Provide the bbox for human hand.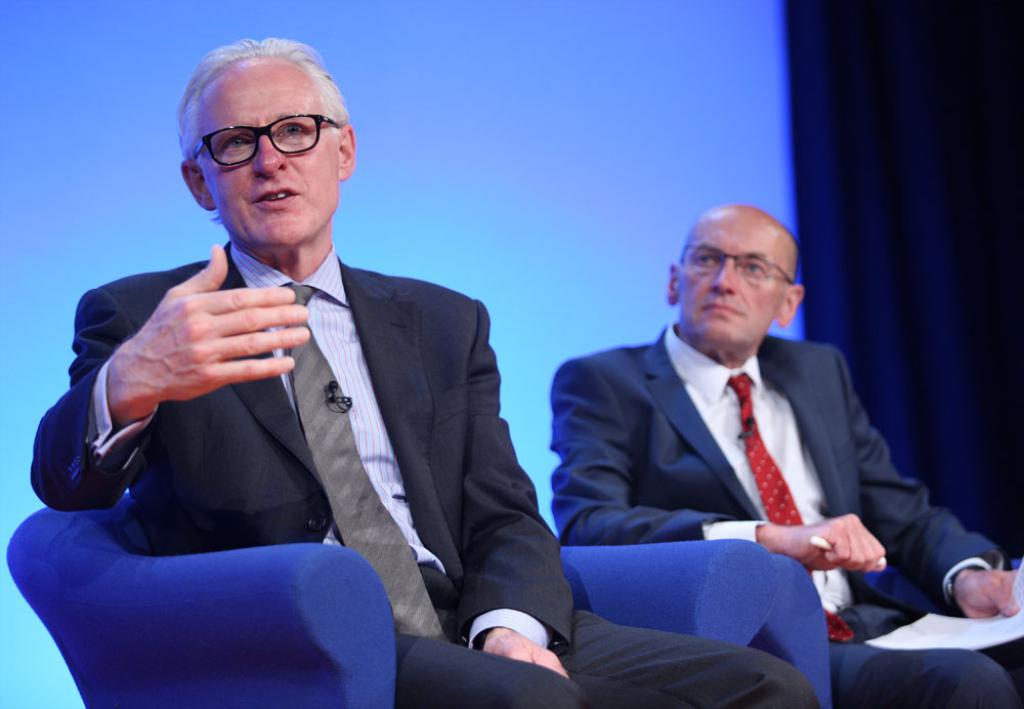
bbox(483, 626, 567, 679).
